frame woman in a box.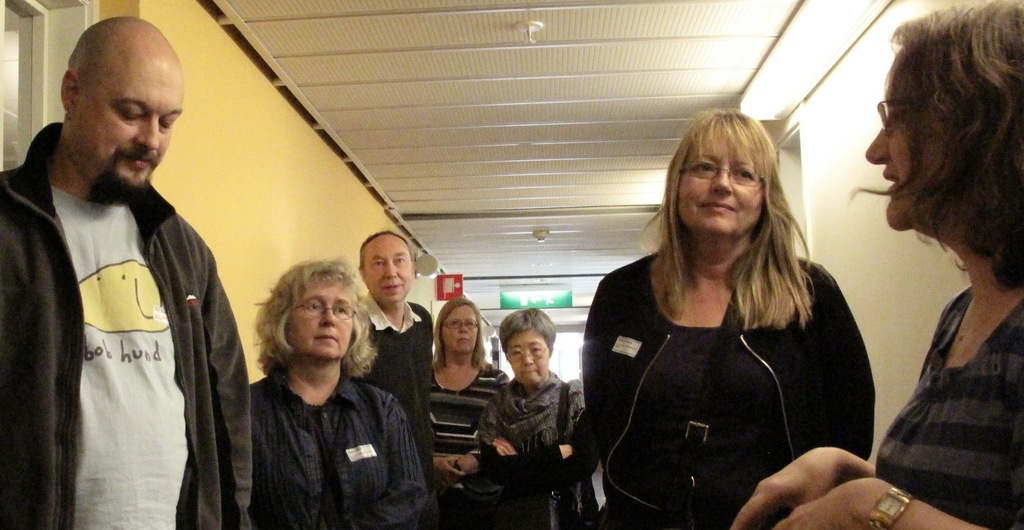
{"left": 568, "top": 89, "right": 879, "bottom": 529}.
